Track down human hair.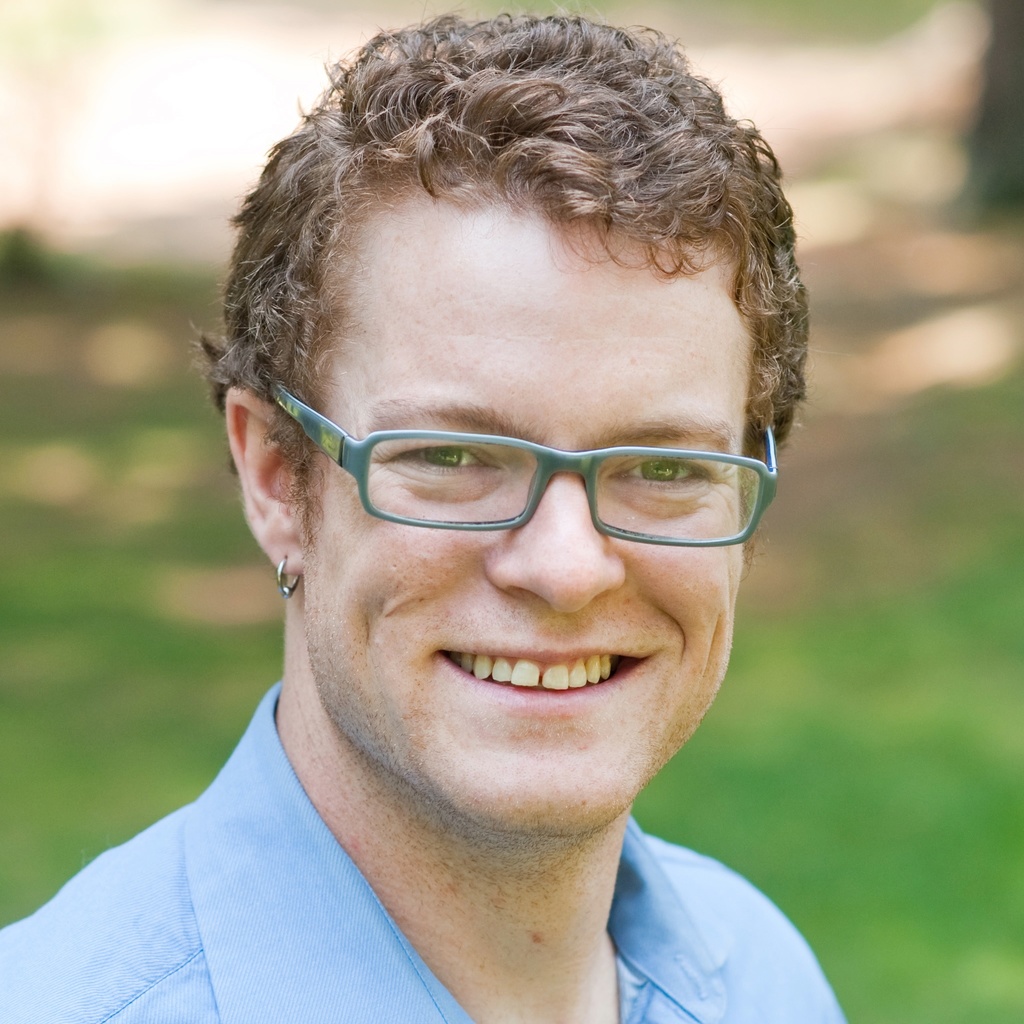
Tracked to 237 2 772 540.
